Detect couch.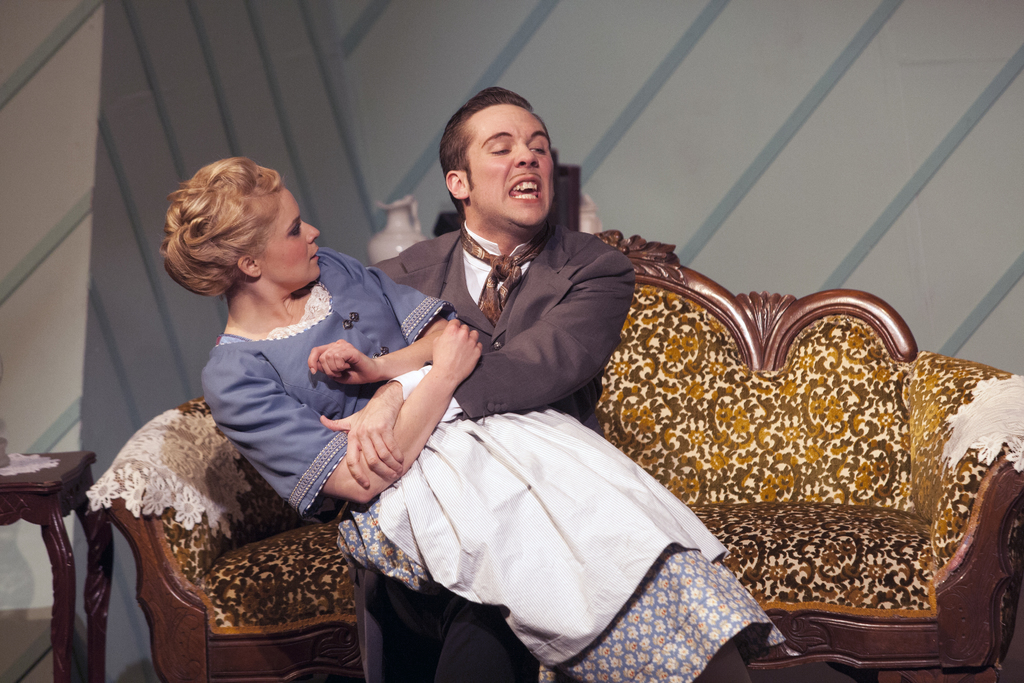
Detected at x1=88 y1=207 x2=1023 y2=682.
